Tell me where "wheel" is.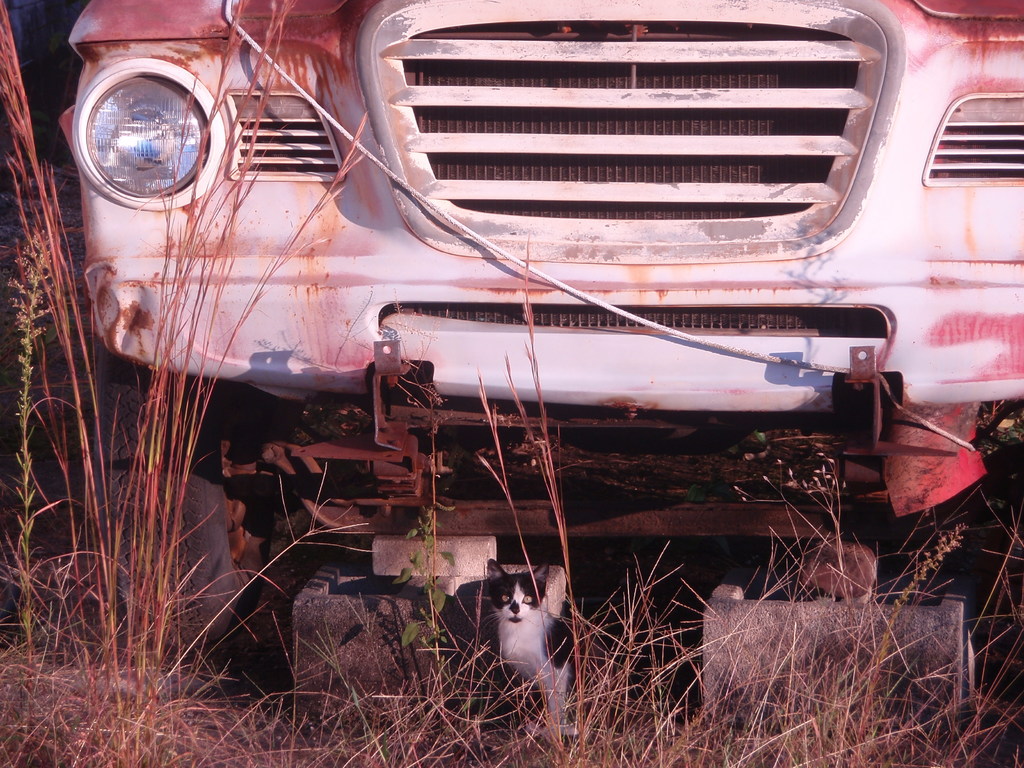
"wheel" is at [x1=84, y1=370, x2=259, y2=667].
